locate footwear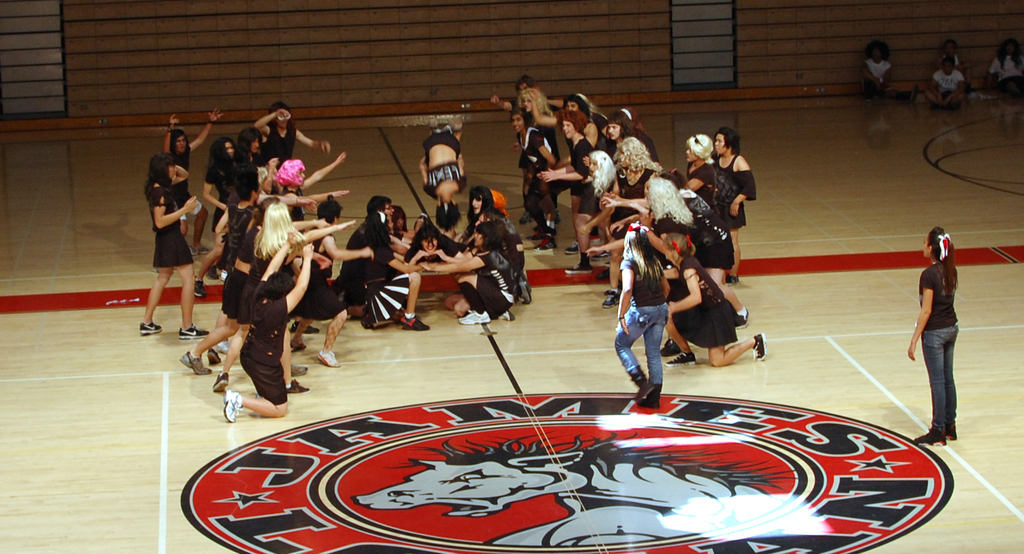
BBox(218, 267, 227, 283)
